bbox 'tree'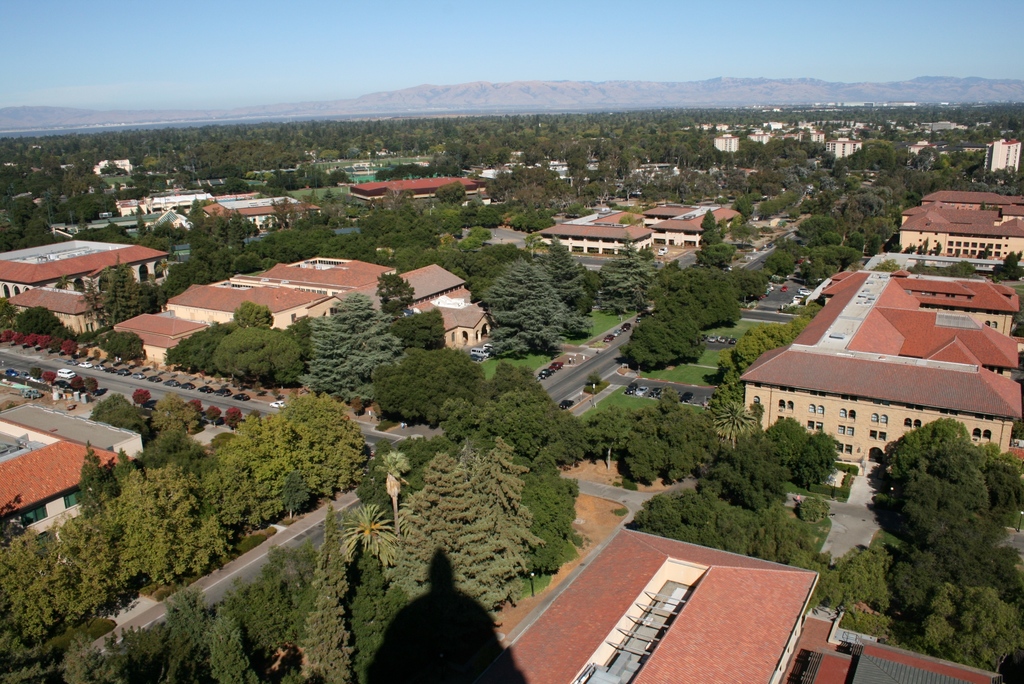
(left=635, top=484, right=761, bottom=557)
